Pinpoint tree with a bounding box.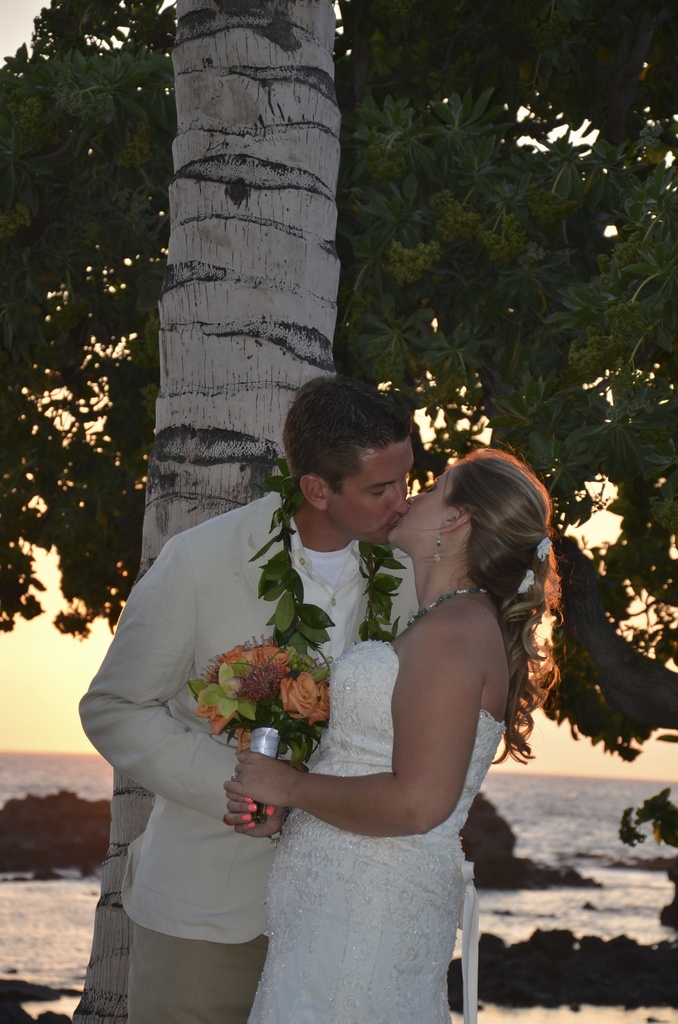
0 0 677 1023.
